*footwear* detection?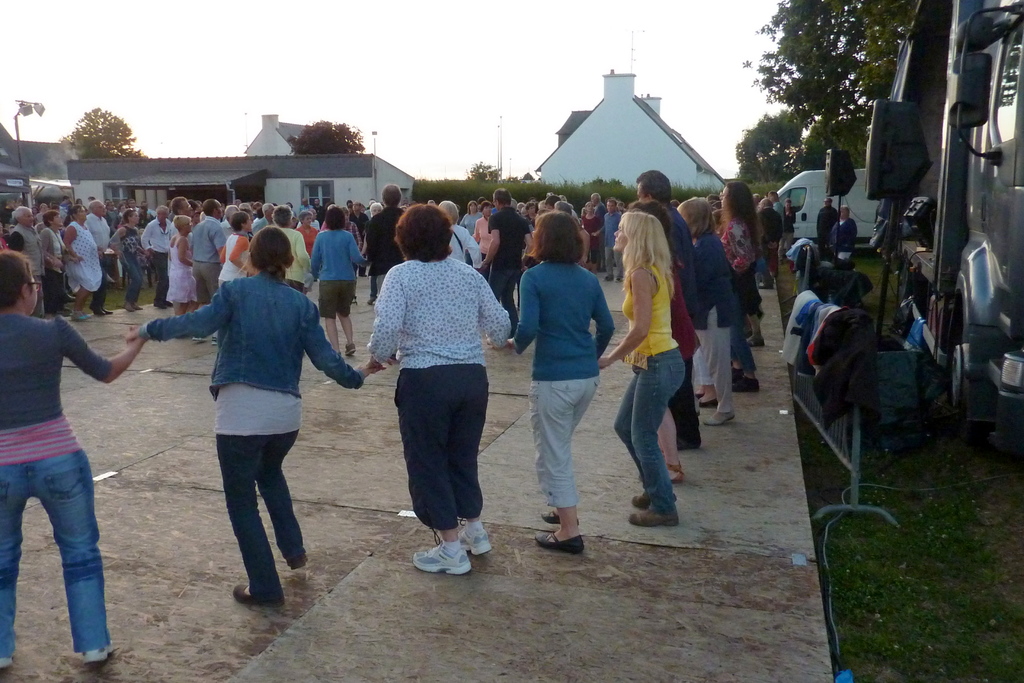
Rect(346, 344, 359, 358)
